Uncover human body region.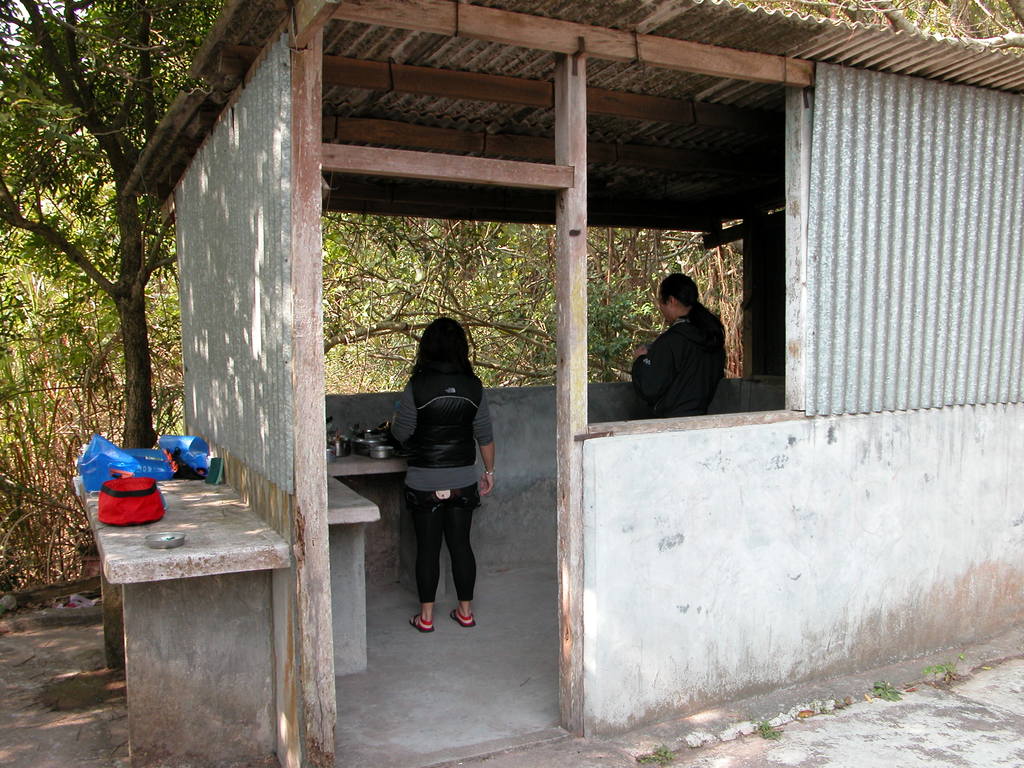
Uncovered: <box>636,275,728,421</box>.
